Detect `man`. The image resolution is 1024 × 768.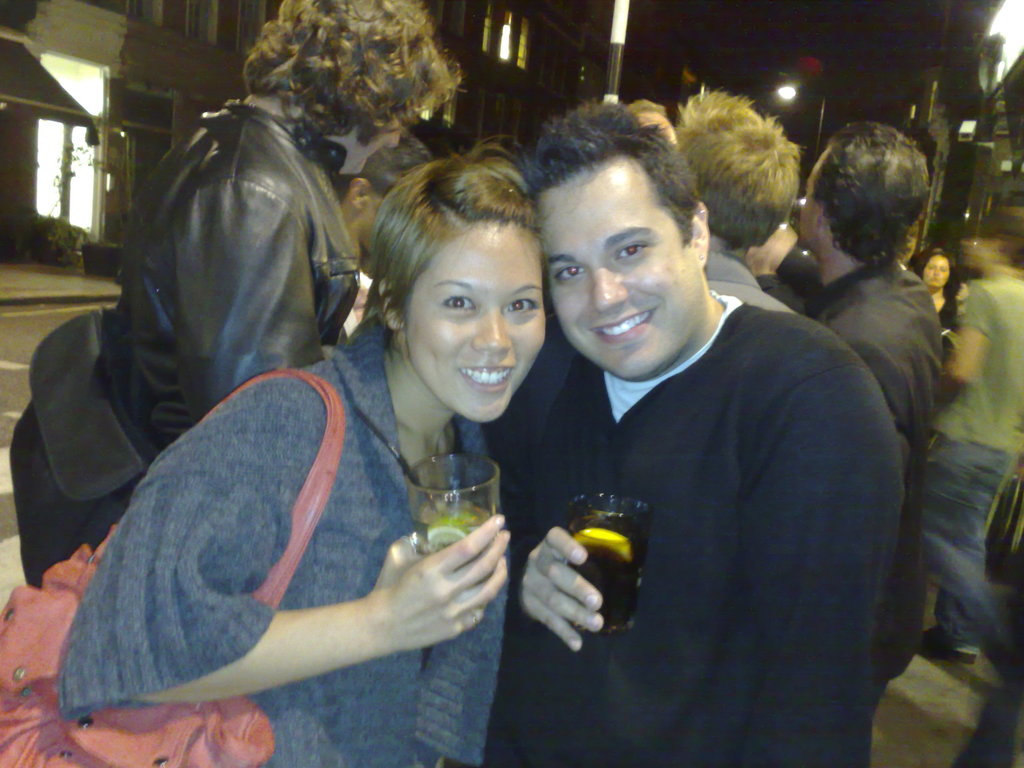
920/212/1023/659.
